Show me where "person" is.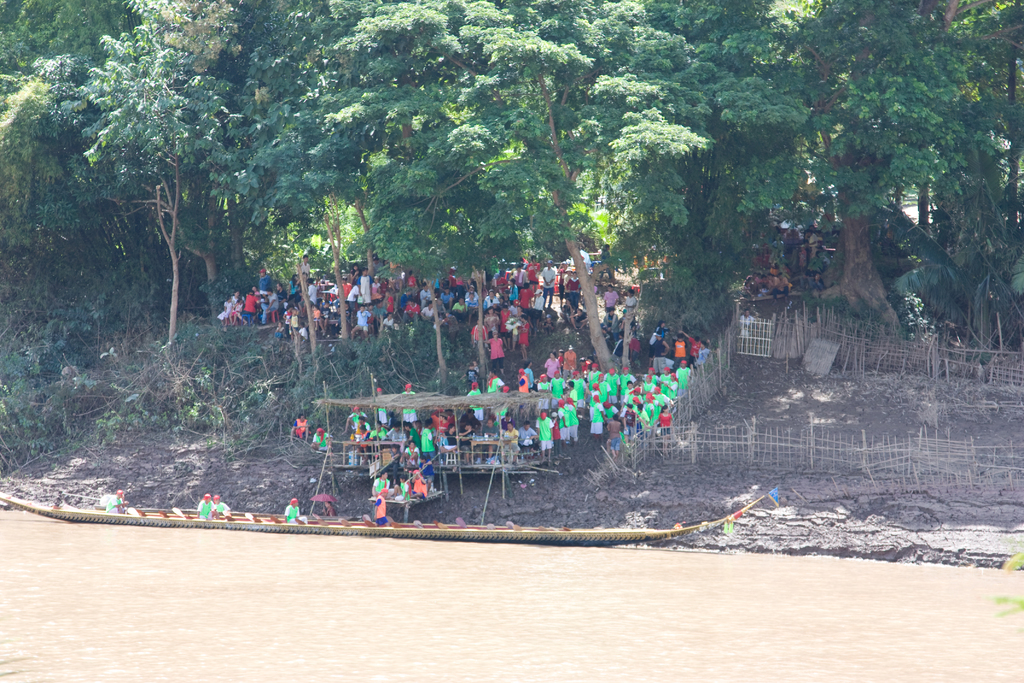
"person" is at Rect(410, 465, 428, 501).
